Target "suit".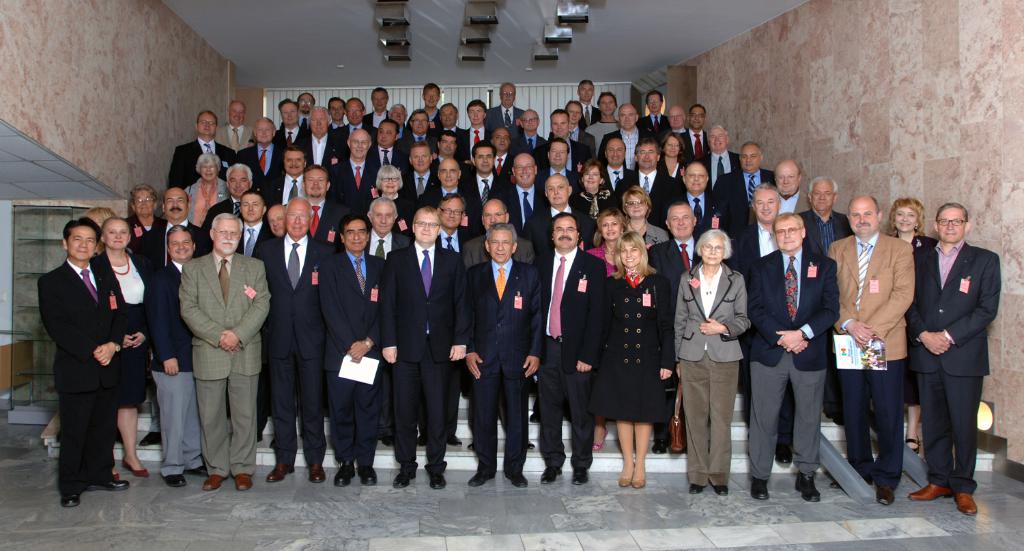
Target region: BBox(164, 227, 257, 480).
